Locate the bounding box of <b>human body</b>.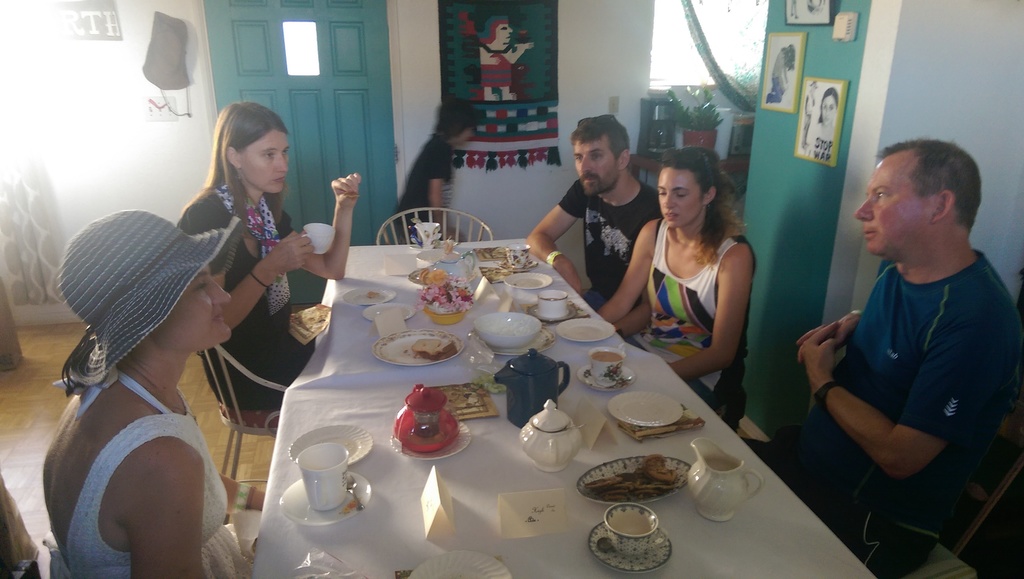
Bounding box: {"left": 764, "top": 46, "right": 791, "bottom": 101}.
